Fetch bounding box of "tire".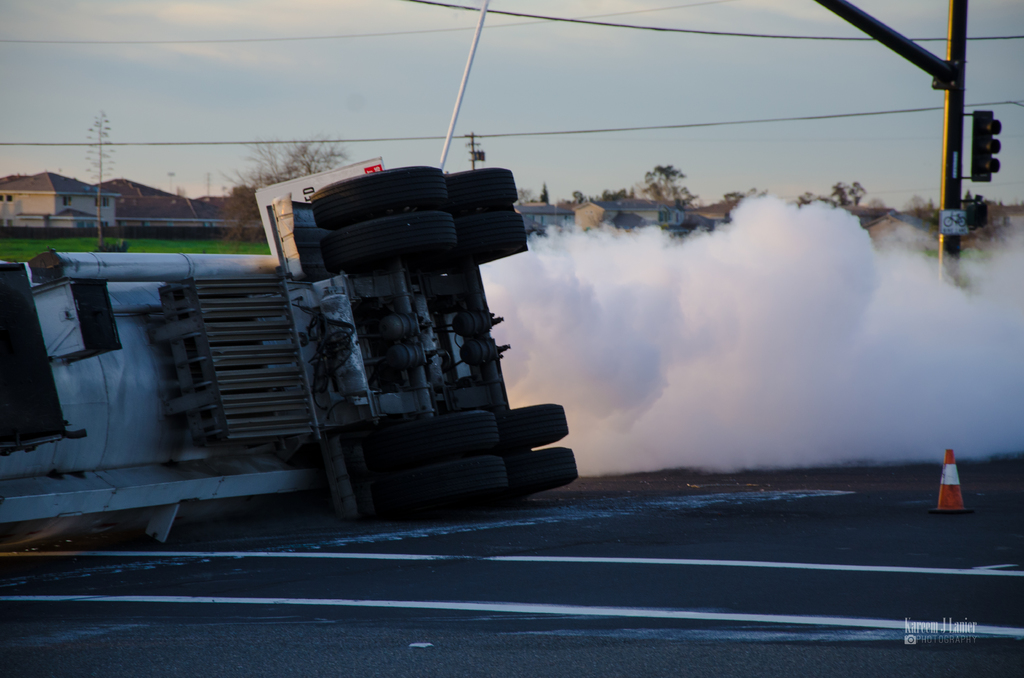
Bbox: box(446, 166, 518, 218).
